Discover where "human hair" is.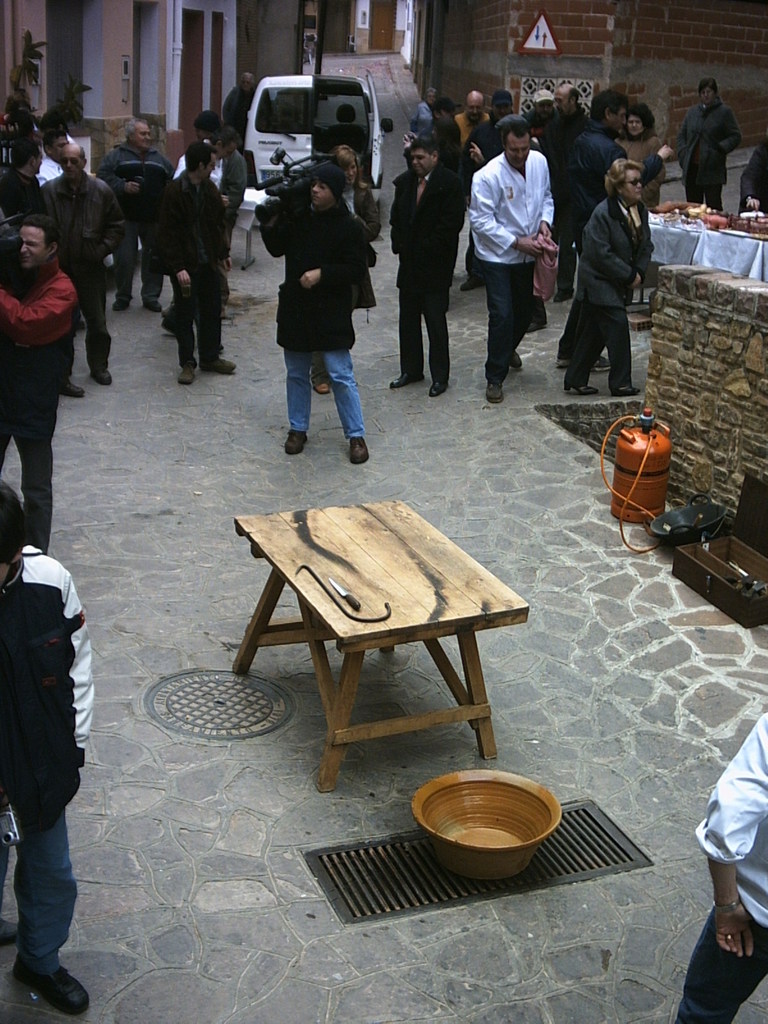
Discovered at rect(214, 124, 243, 147).
